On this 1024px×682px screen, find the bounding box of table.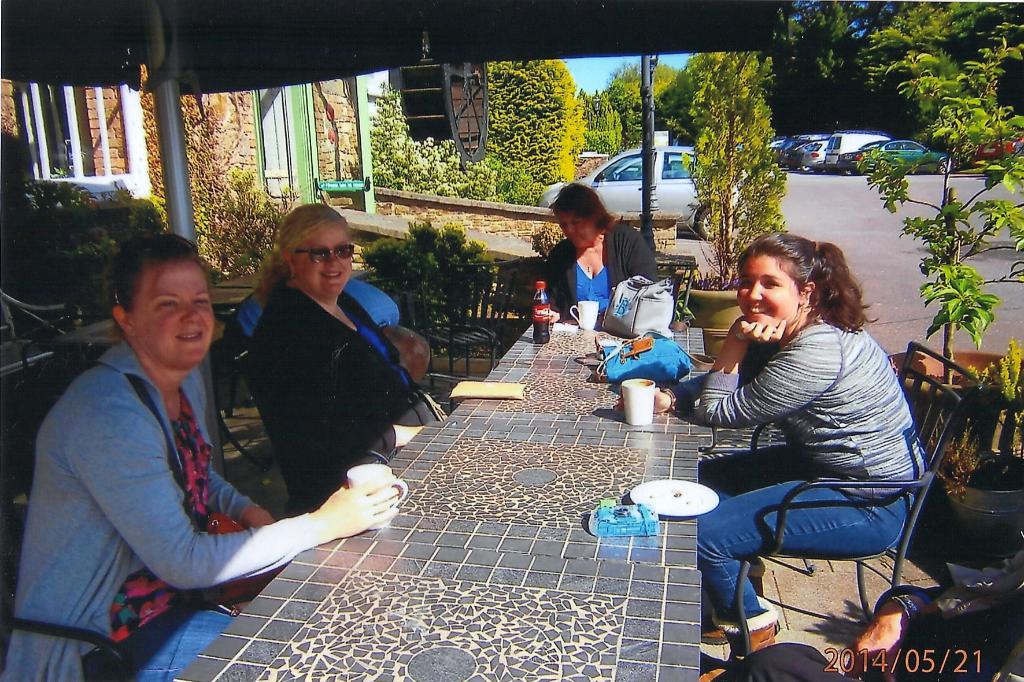
Bounding box: 179,537,701,681.
